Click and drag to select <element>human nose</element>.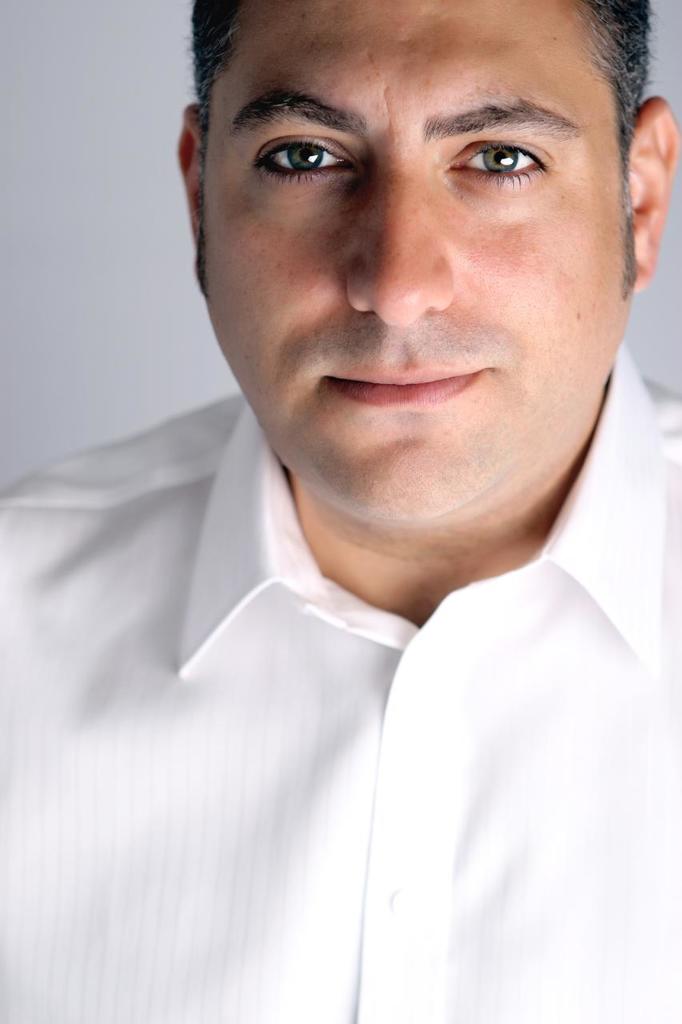
Selection: rect(345, 166, 459, 327).
